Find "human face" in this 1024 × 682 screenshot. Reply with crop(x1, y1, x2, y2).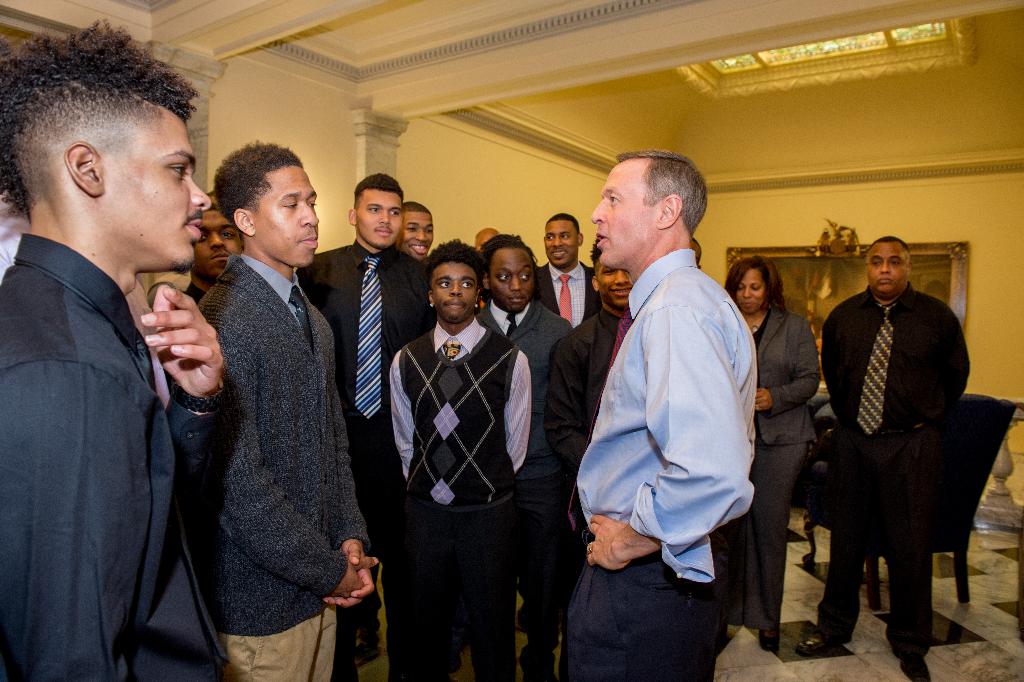
crop(357, 185, 403, 247).
